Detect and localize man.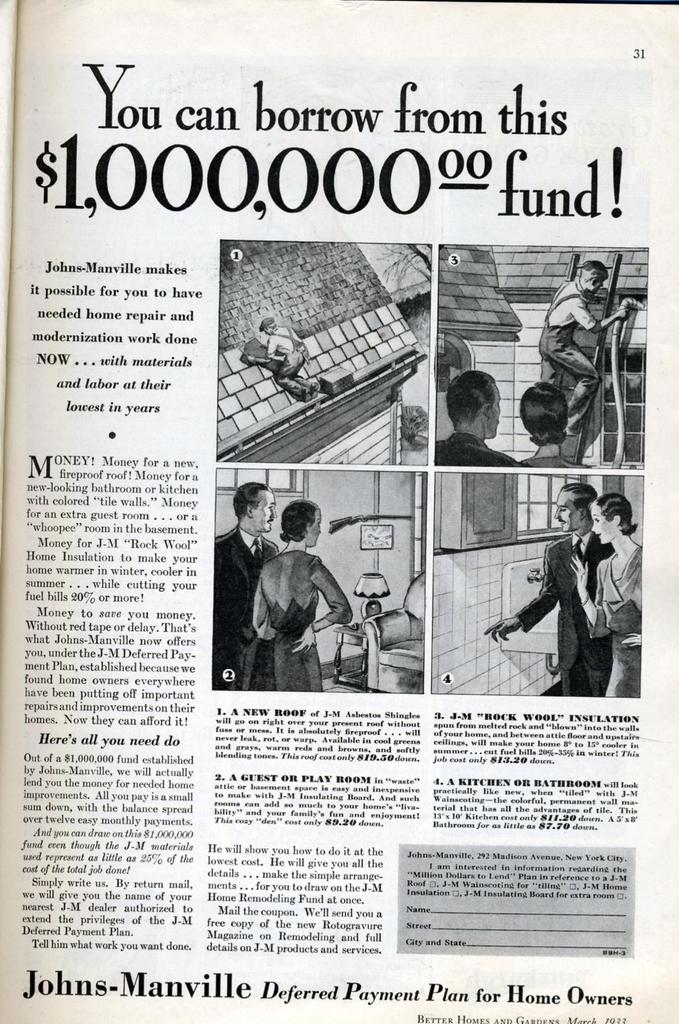
Localized at region(541, 260, 630, 428).
